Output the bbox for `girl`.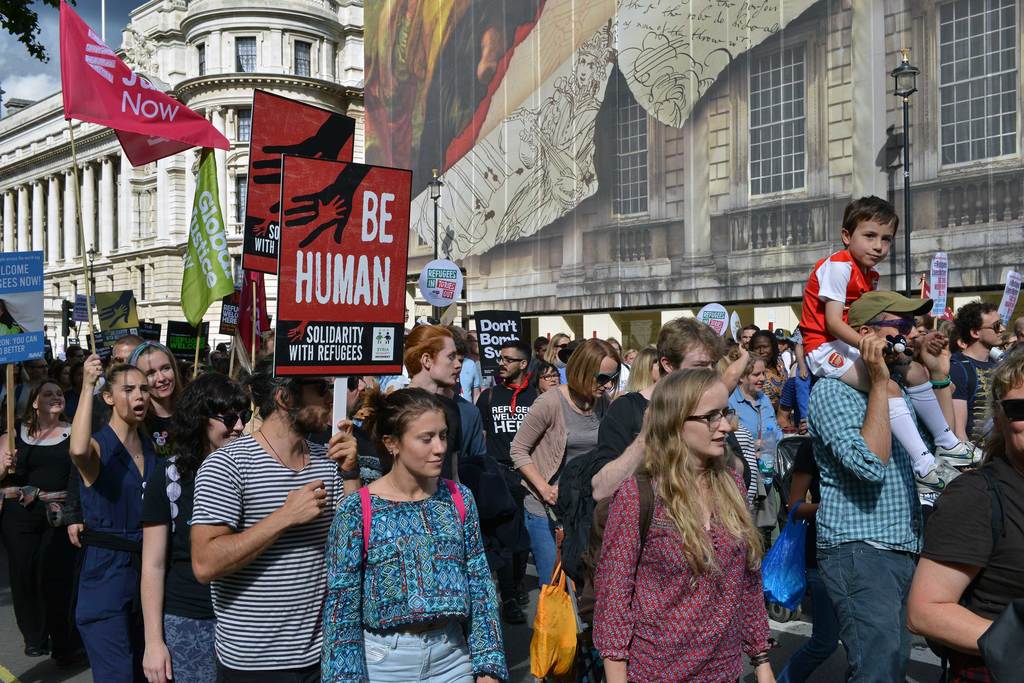
bbox(539, 335, 572, 384).
